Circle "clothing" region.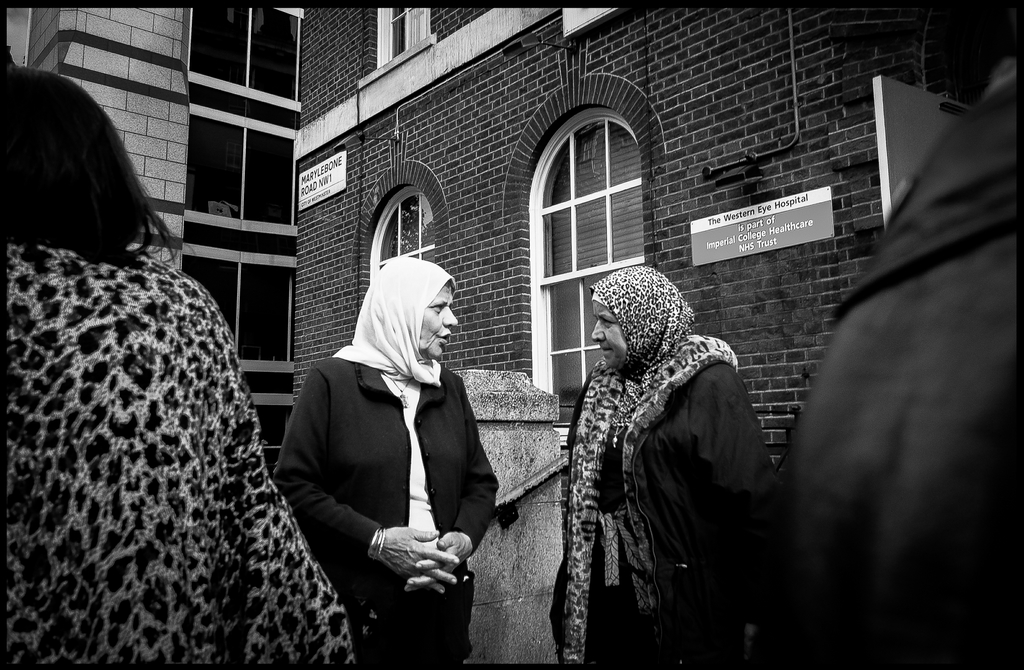
Region: bbox=[3, 242, 366, 669].
